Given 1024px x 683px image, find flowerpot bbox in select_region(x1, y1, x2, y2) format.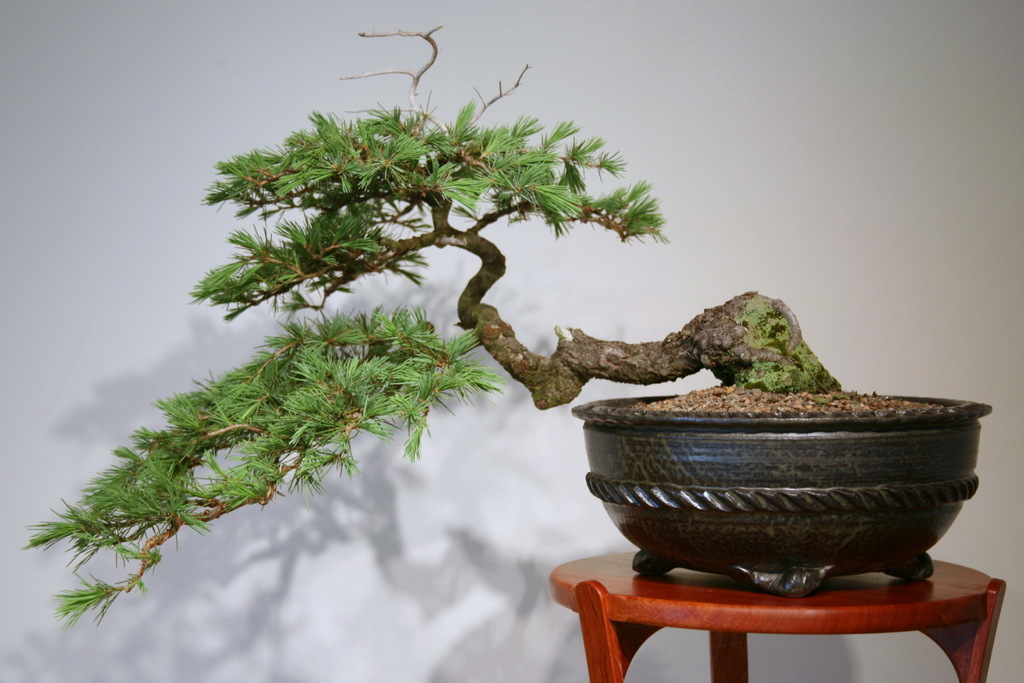
select_region(575, 389, 1000, 596).
